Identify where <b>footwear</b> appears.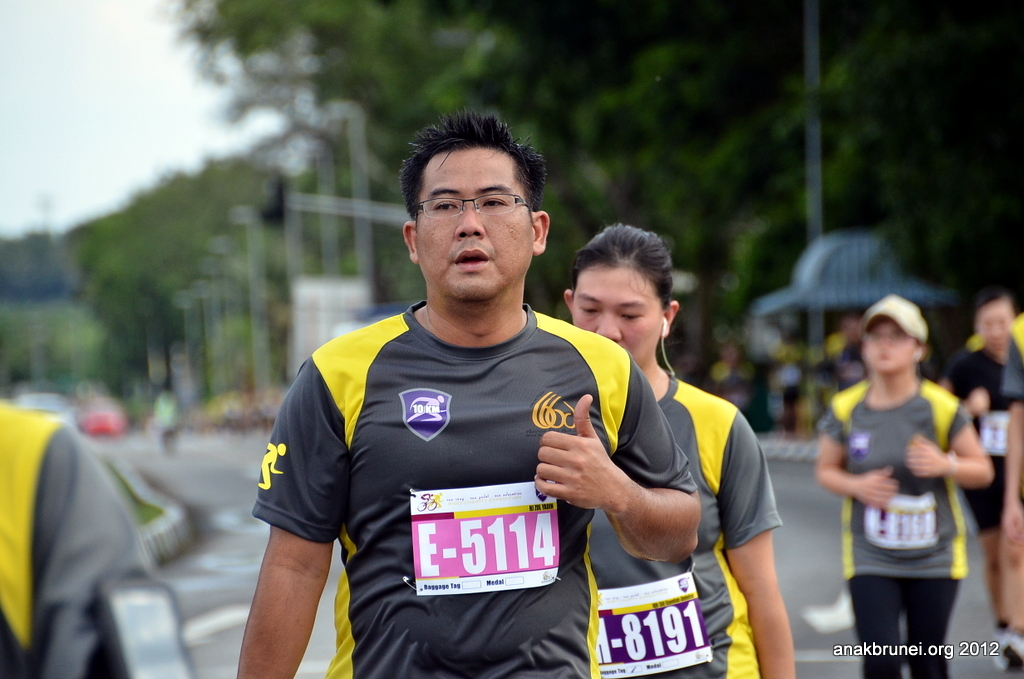
Appears at left=992, top=632, right=1023, bottom=678.
